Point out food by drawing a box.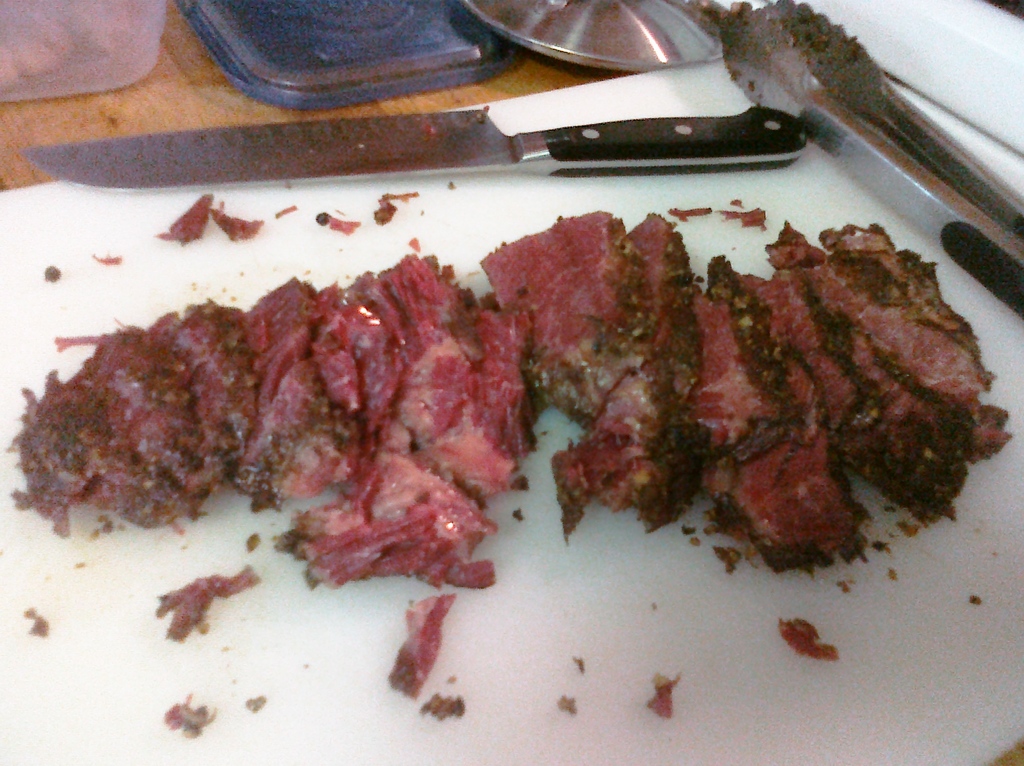
(x1=111, y1=167, x2=922, y2=639).
